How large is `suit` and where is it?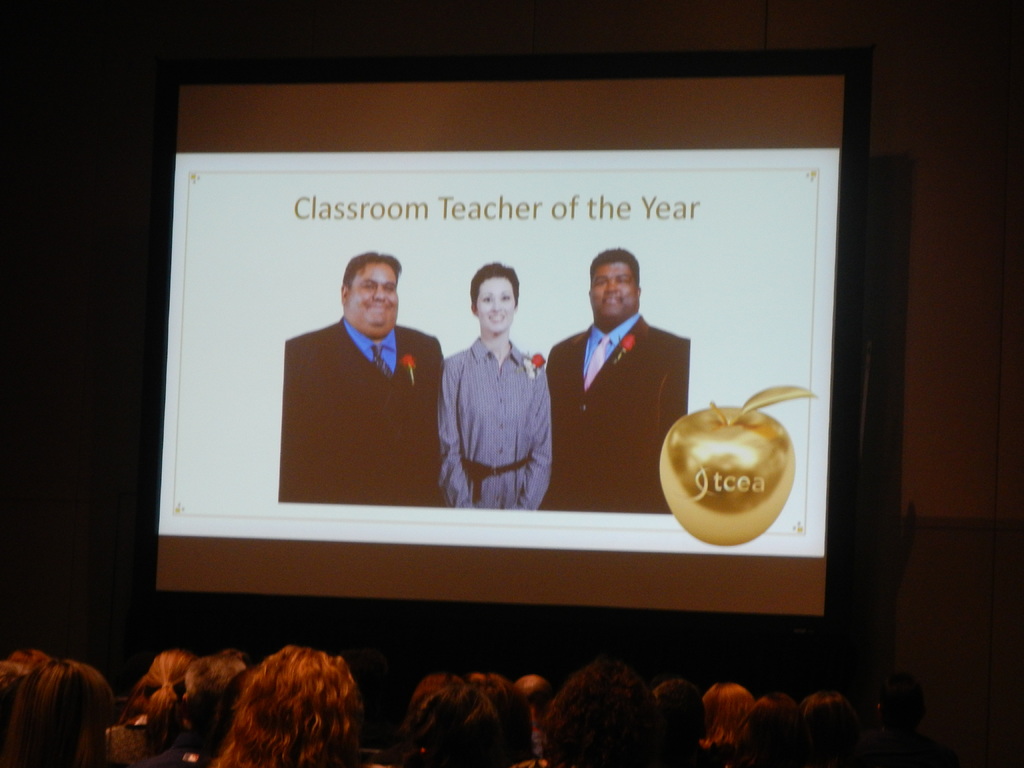
Bounding box: bbox=(296, 282, 448, 515).
